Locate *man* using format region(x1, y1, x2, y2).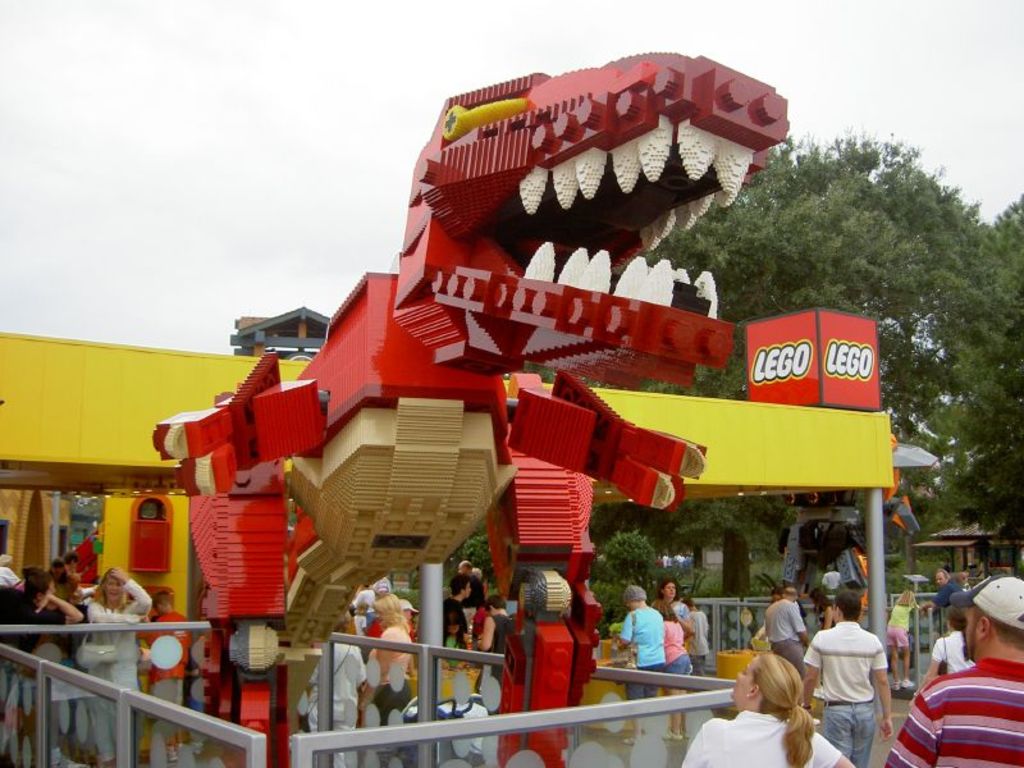
region(457, 558, 488, 632).
